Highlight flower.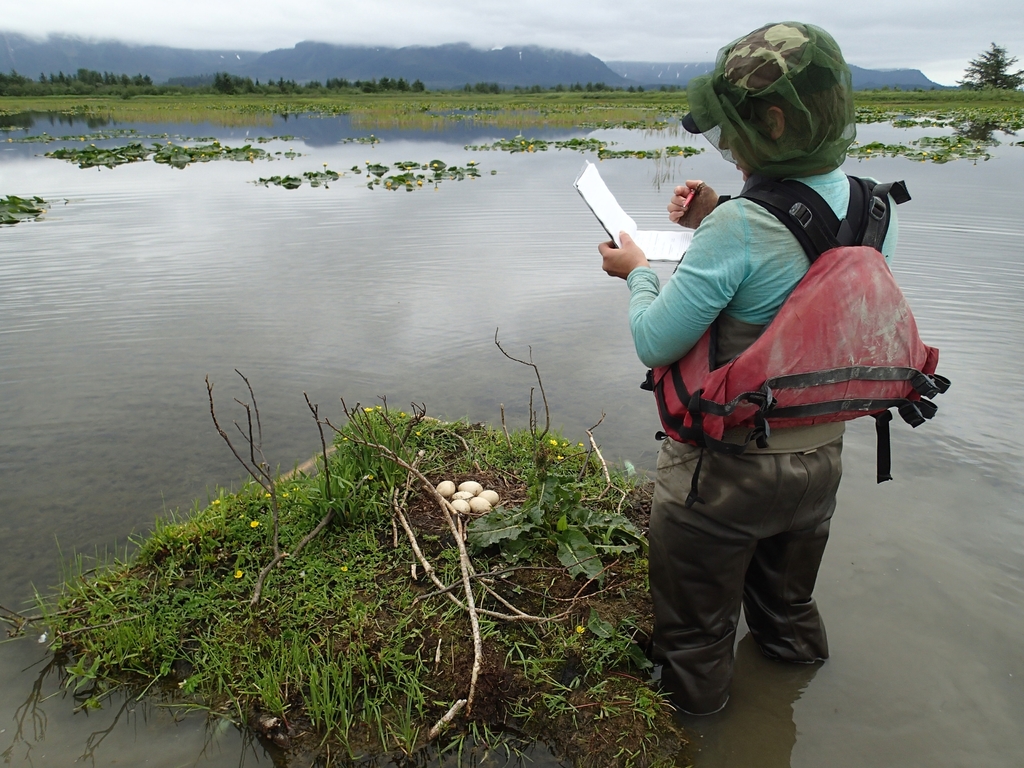
Highlighted region: <box>233,566,243,582</box>.
